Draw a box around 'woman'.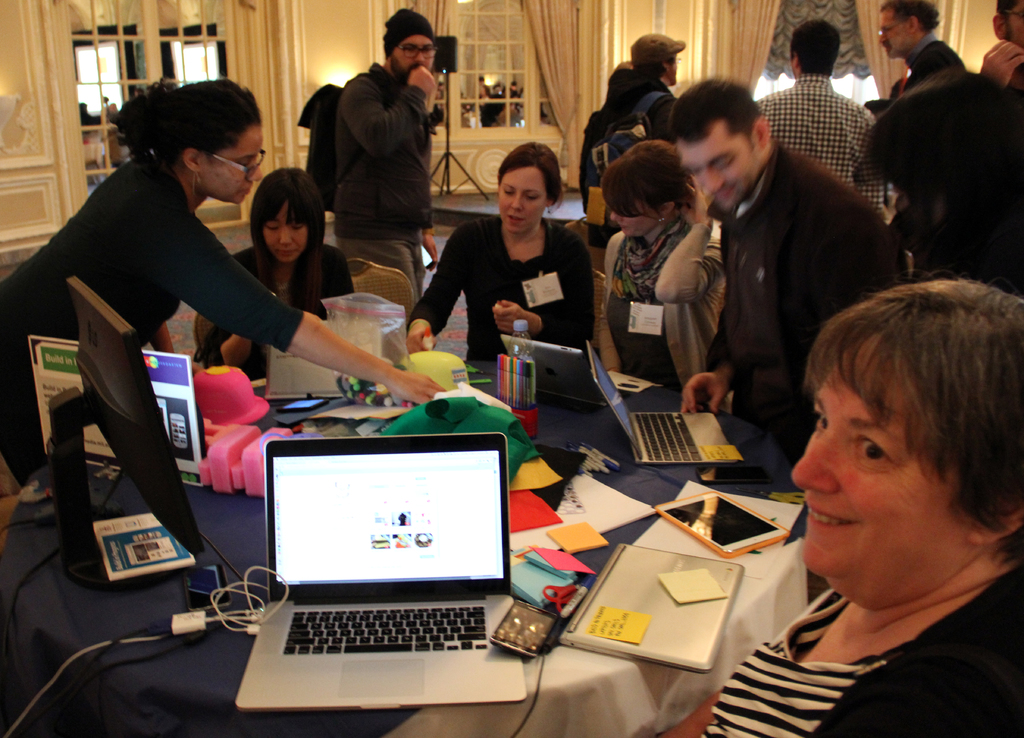
detection(596, 138, 729, 394).
